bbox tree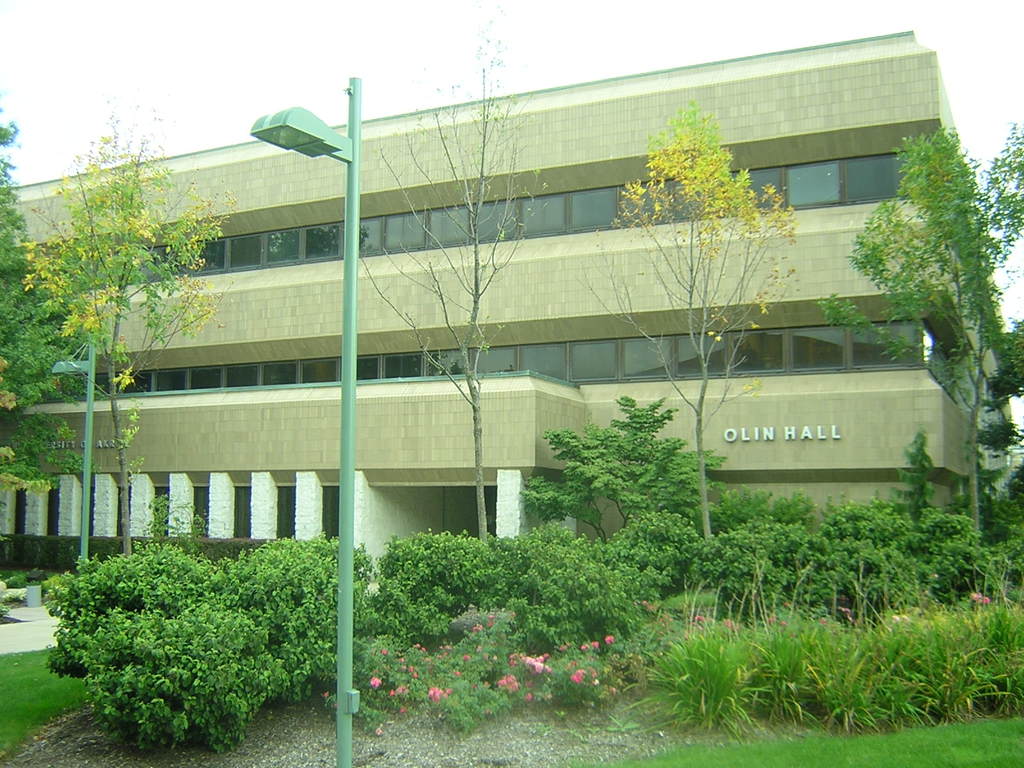
pyautogui.locateOnScreen(0, 102, 100, 512)
